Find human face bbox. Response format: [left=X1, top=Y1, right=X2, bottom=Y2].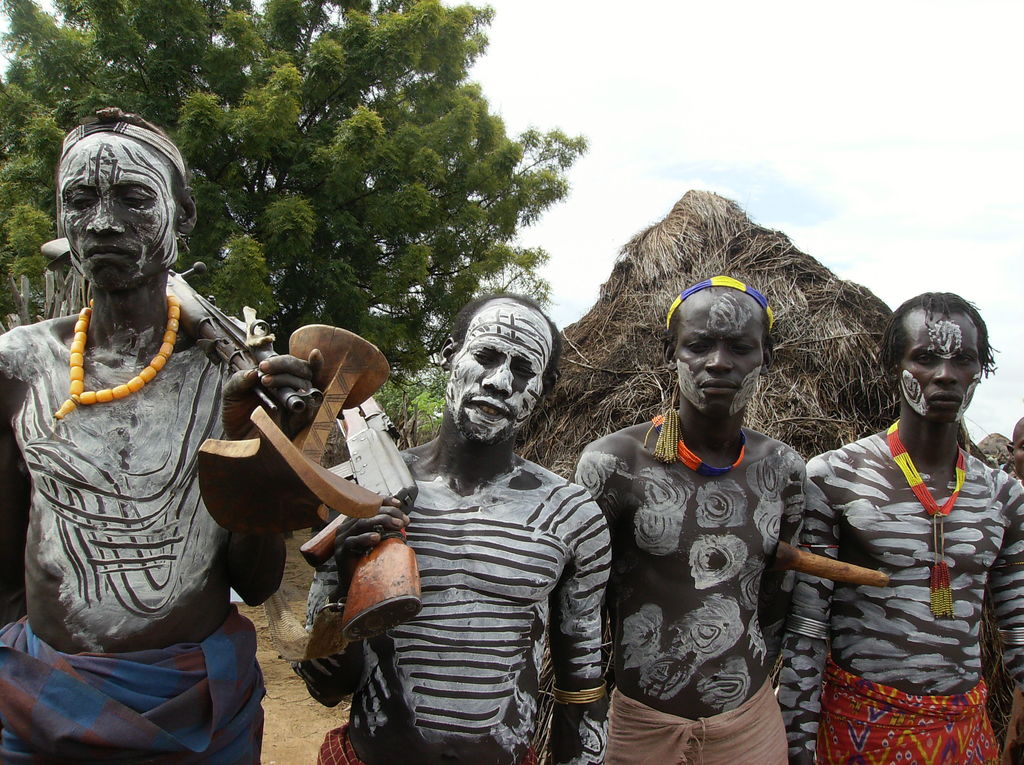
[left=444, top=298, right=555, bottom=447].
